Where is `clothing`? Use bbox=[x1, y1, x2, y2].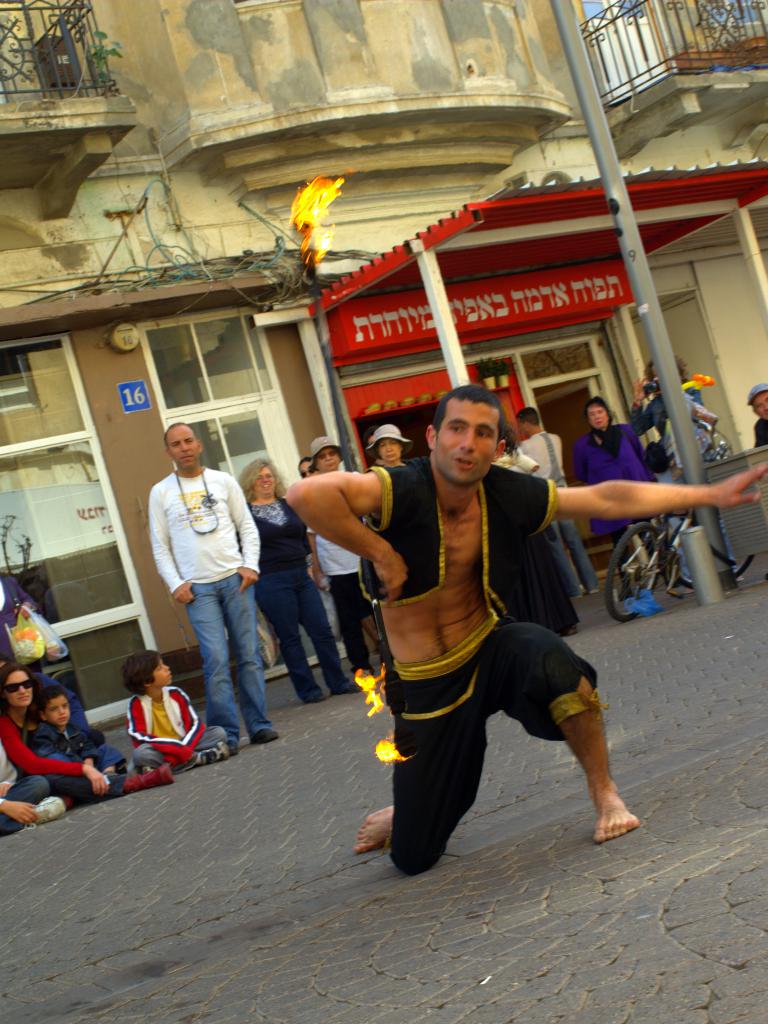
bbox=[345, 449, 550, 638].
